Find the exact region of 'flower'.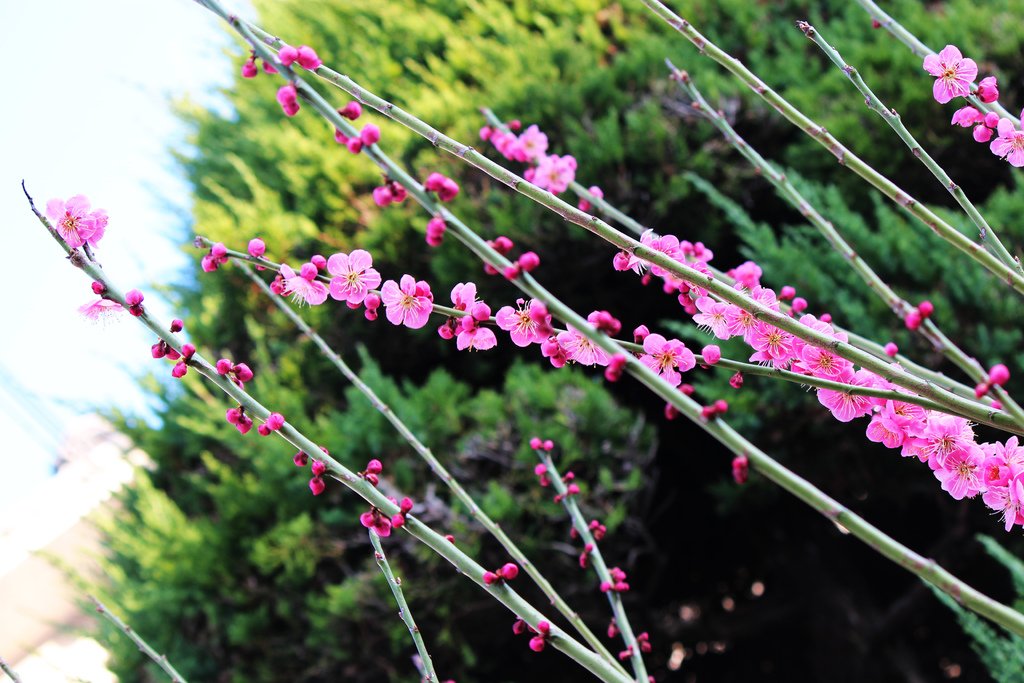
Exact region: locate(536, 463, 552, 488).
